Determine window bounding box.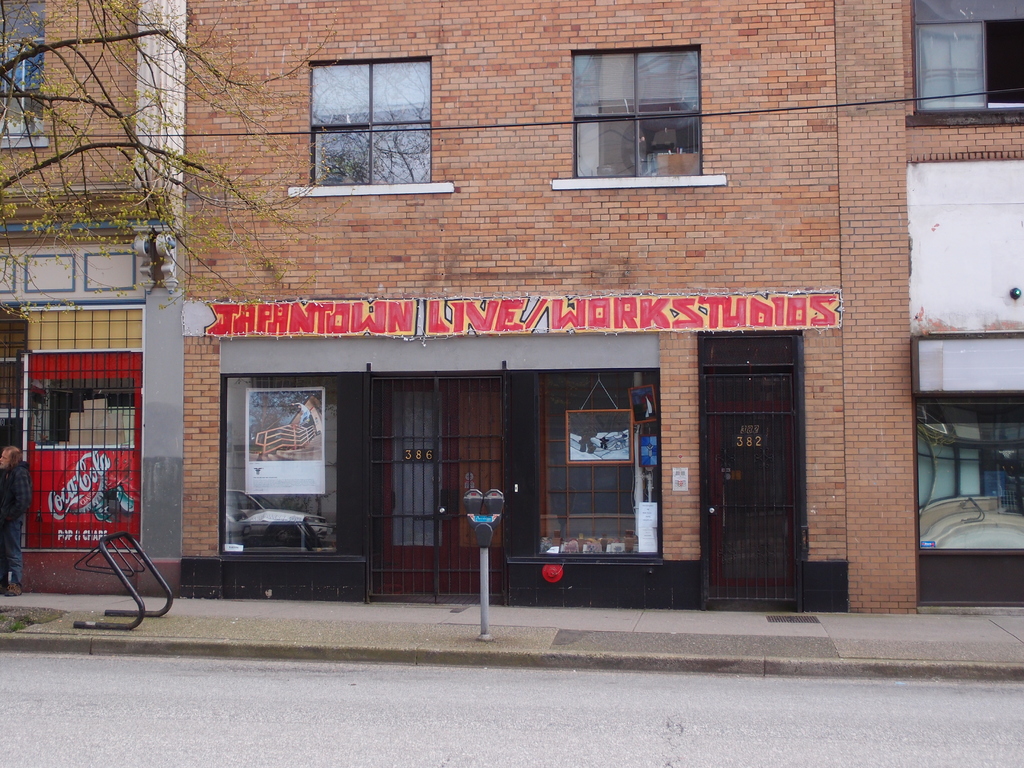
Determined: x1=912 y1=2 x2=1023 y2=113.
